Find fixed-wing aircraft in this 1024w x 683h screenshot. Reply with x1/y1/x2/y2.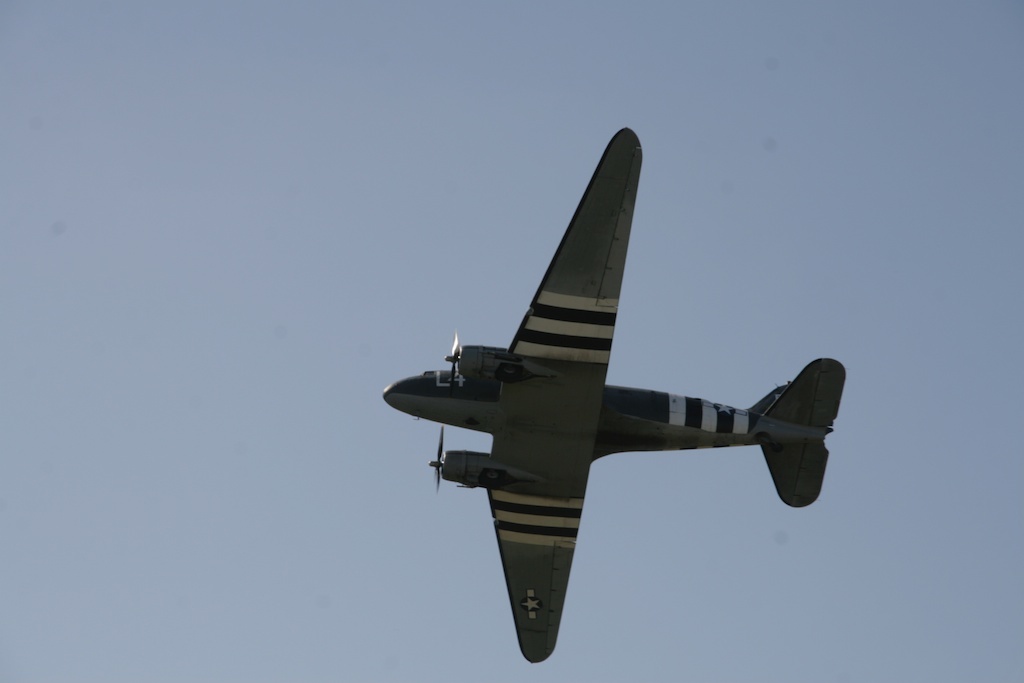
382/125/847/665.
